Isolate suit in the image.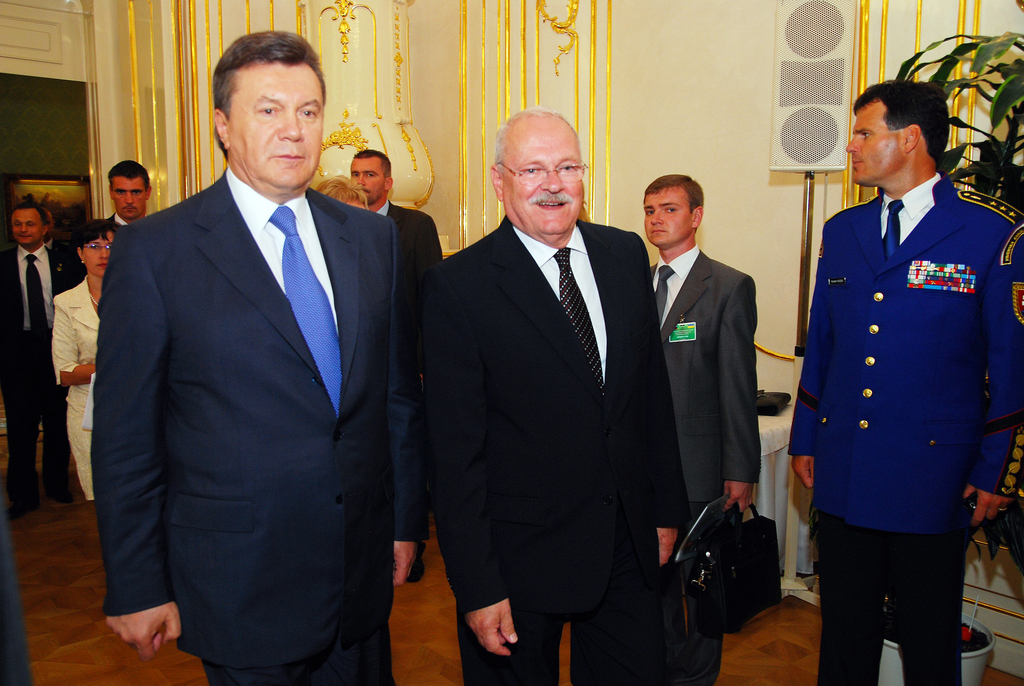
Isolated region: 786/174/1023/685.
